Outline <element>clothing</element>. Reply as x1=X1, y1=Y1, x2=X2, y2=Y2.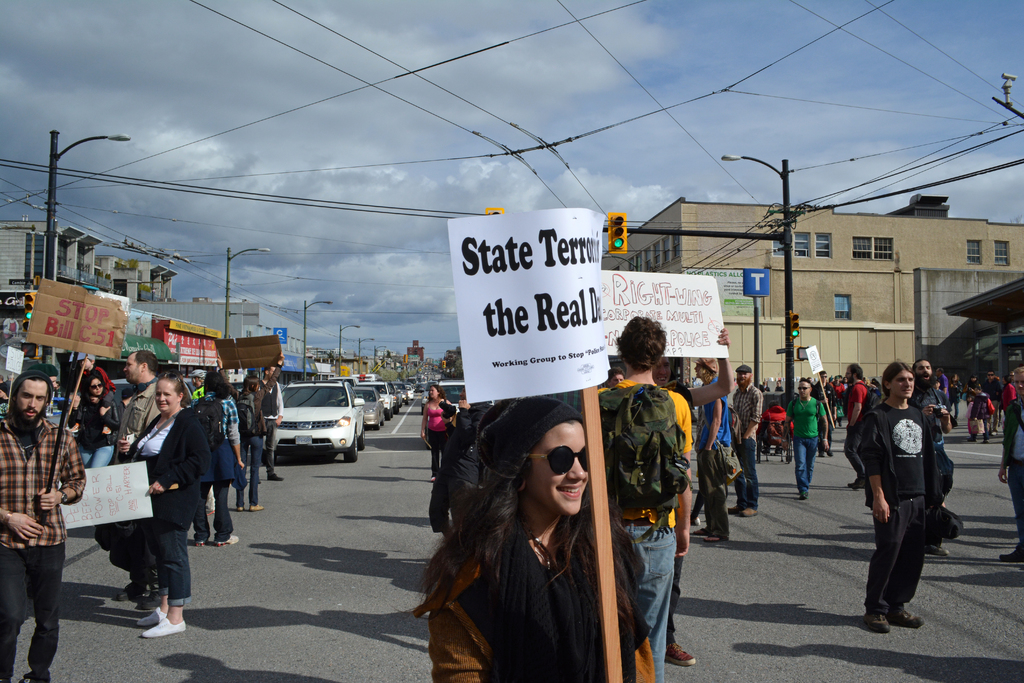
x1=241, y1=390, x2=266, y2=500.
